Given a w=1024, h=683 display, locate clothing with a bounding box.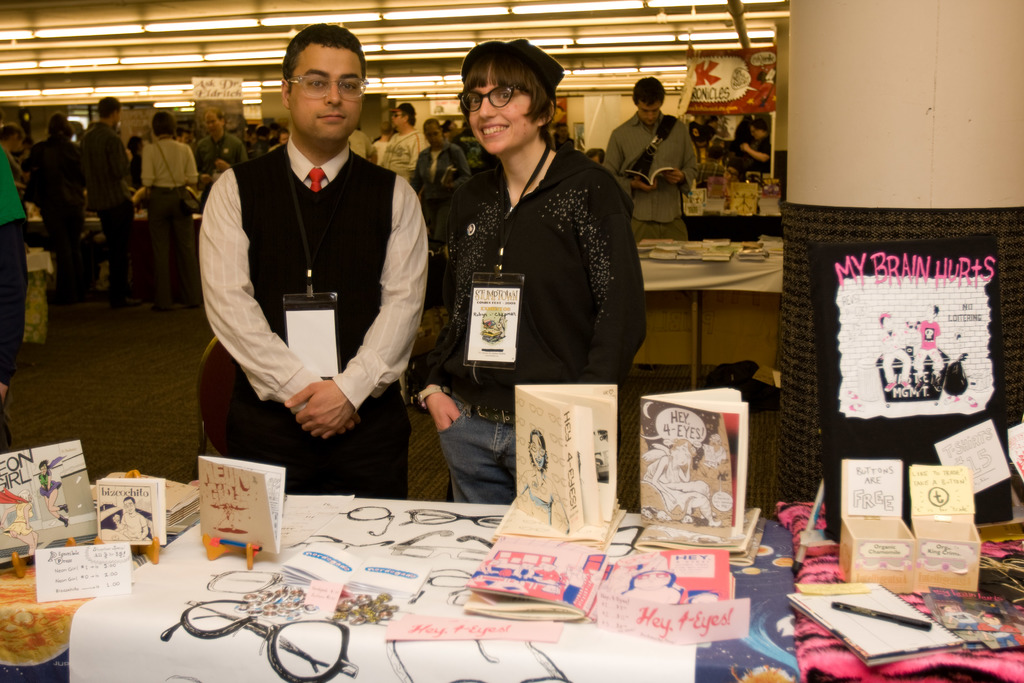
Located: locate(191, 131, 249, 215).
